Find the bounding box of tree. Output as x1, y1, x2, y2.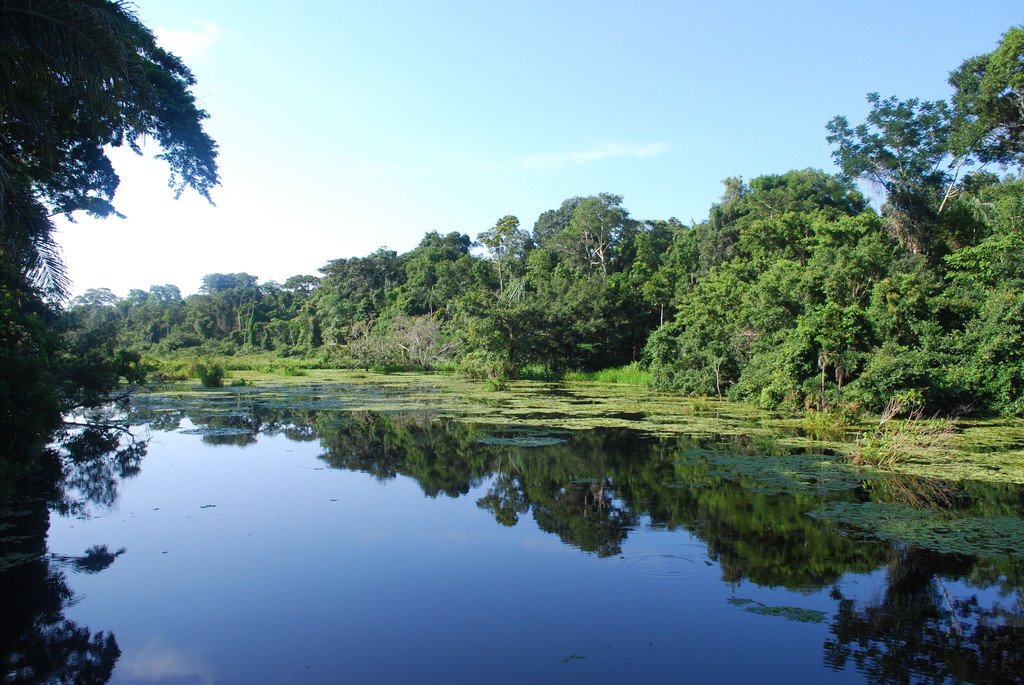
0, 0, 227, 532.
